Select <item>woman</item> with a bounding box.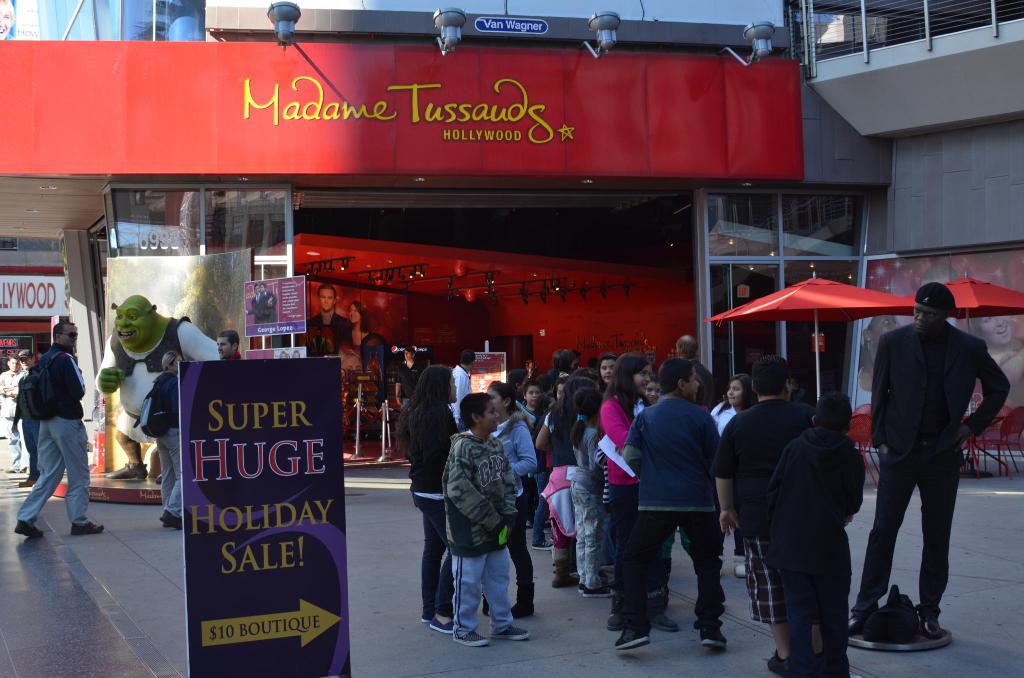
(left=399, top=358, right=464, bottom=638).
